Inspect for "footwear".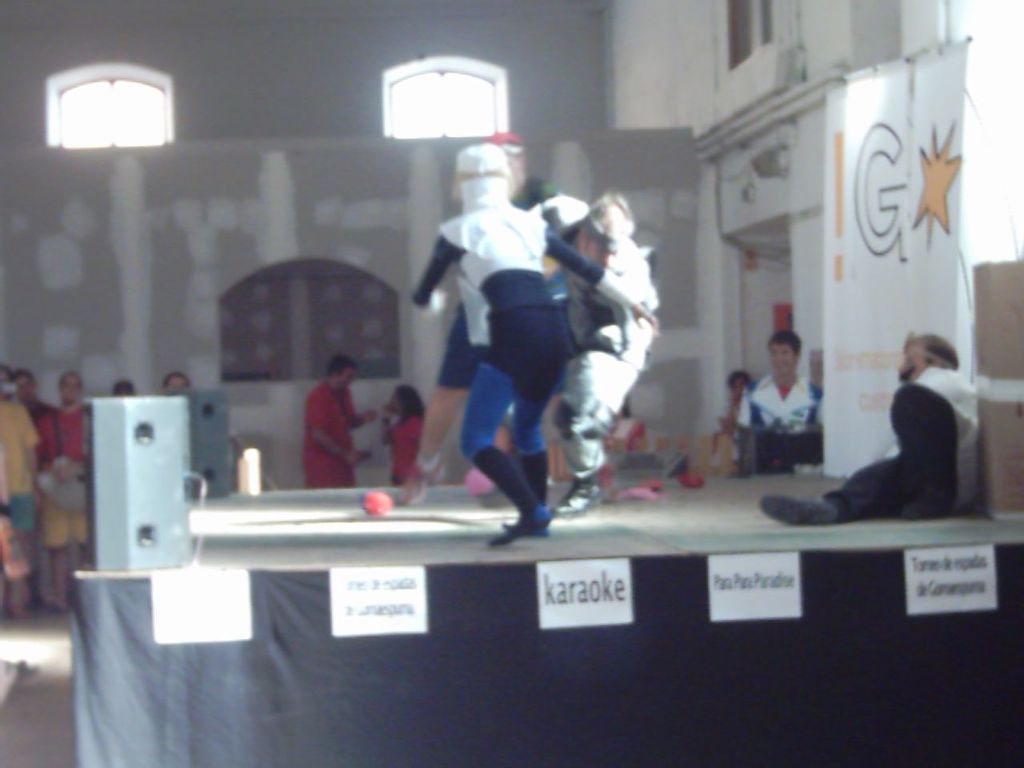
Inspection: detection(756, 493, 852, 531).
